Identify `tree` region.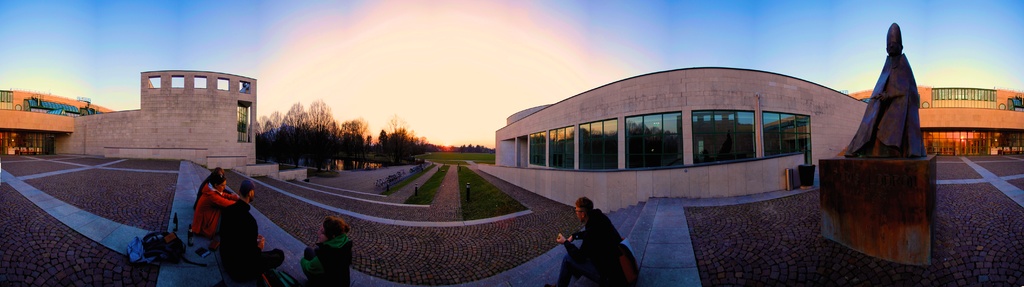
Region: box=[313, 95, 346, 162].
